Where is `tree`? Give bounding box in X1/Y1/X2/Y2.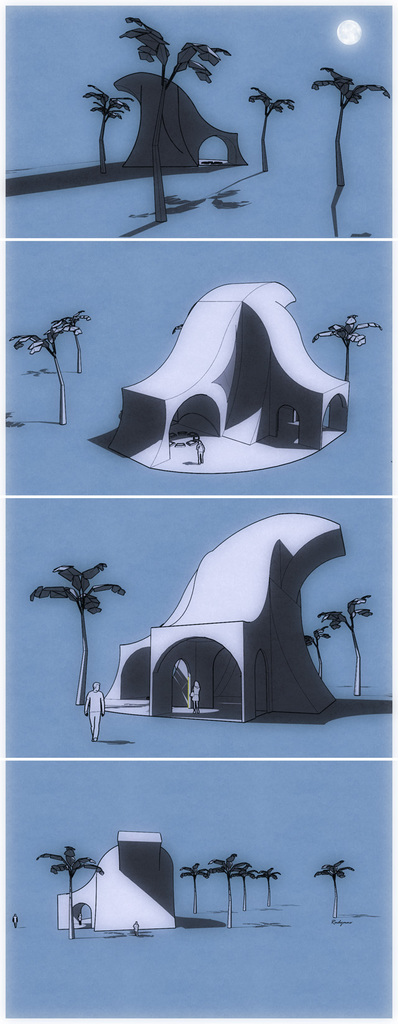
188/863/209/919.
